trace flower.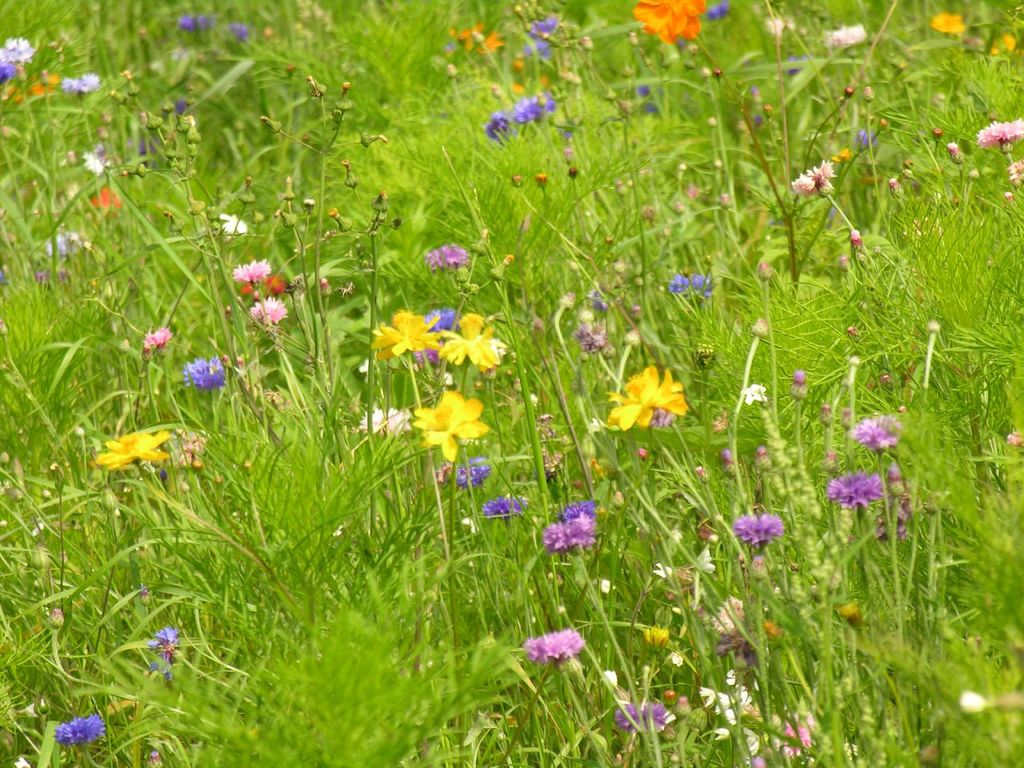
Traced to [605,358,690,442].
